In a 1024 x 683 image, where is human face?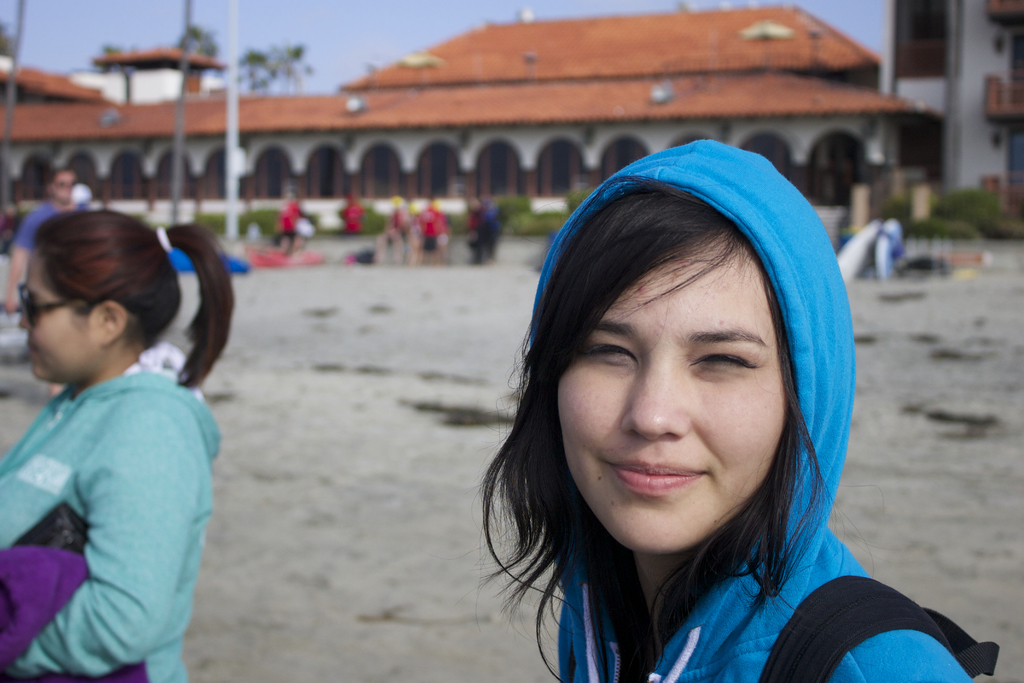
21:254:99:378.
